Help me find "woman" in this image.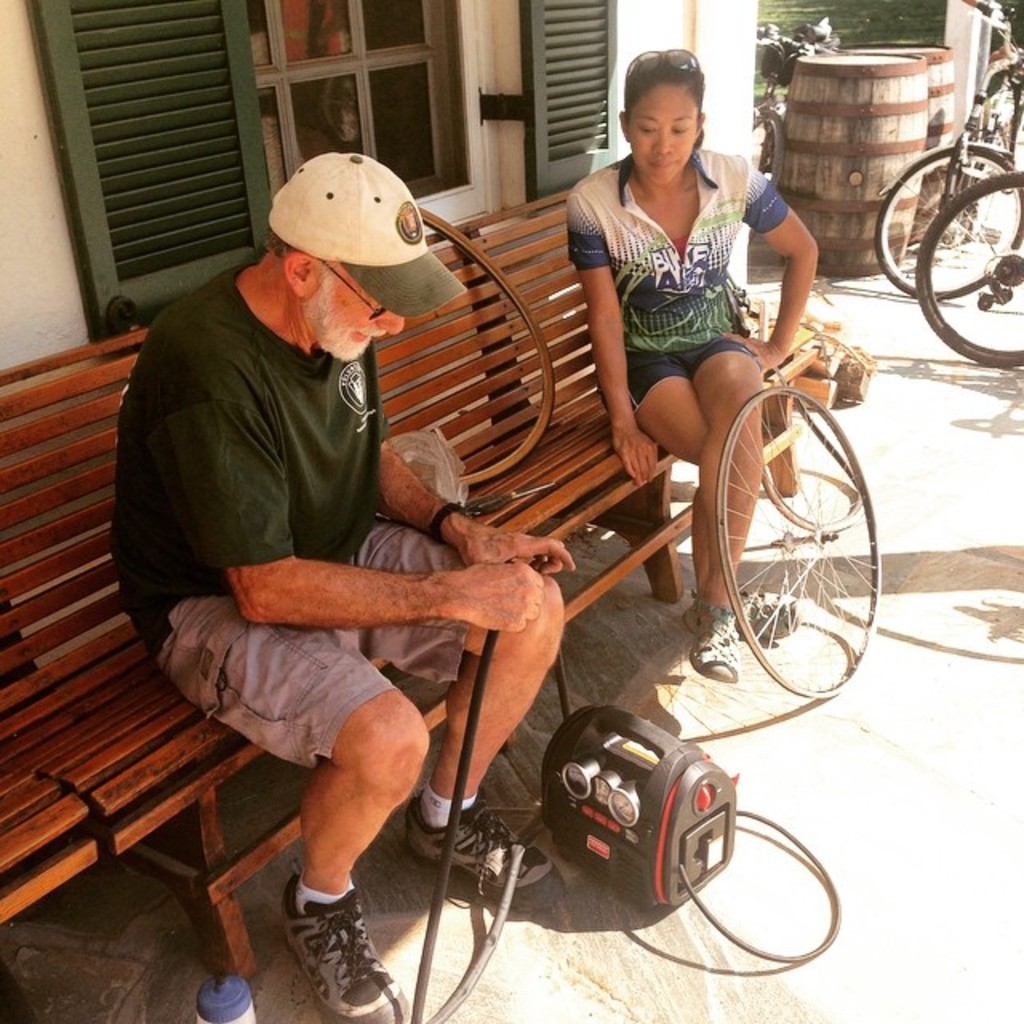
Found it: bbox=(542, 64, 835, 677).
